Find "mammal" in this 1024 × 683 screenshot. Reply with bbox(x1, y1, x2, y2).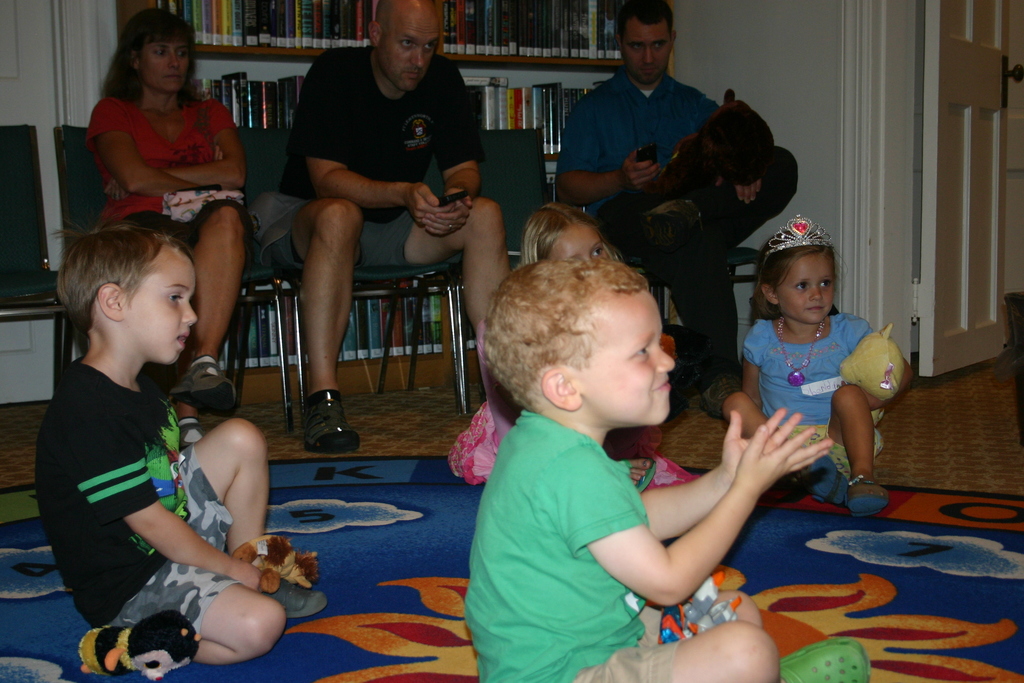
bbox(261, 0, 509, 449).
